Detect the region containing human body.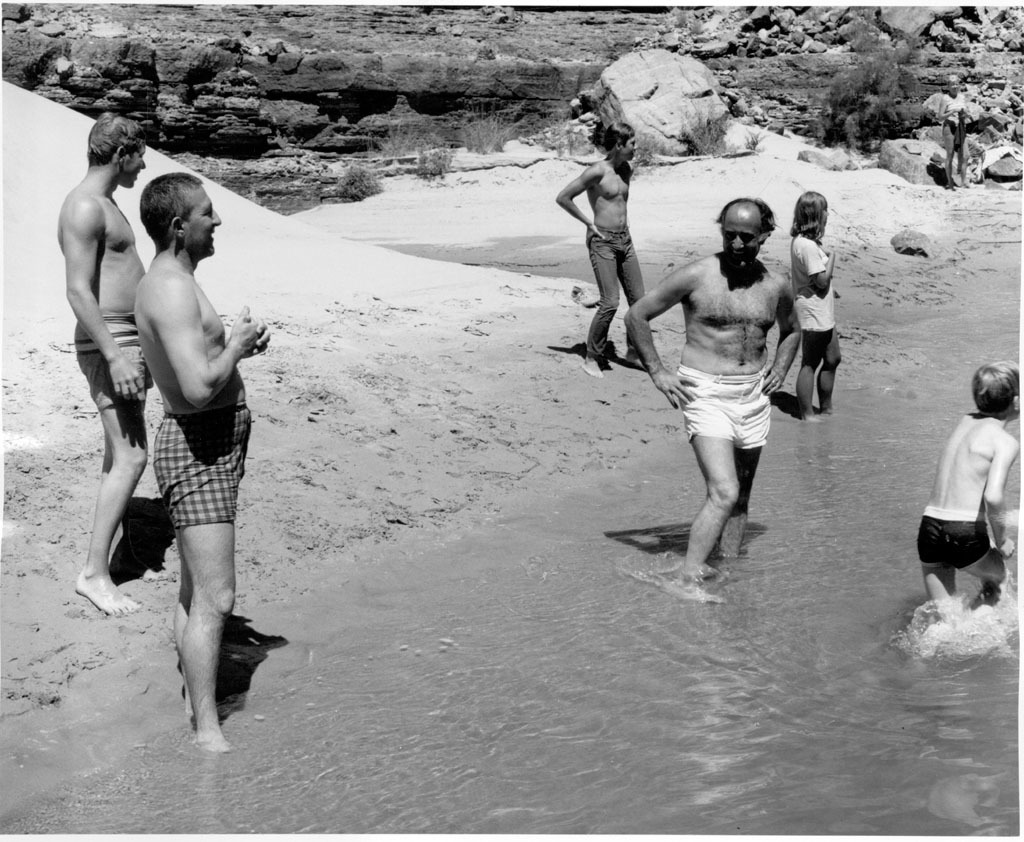
x1=623, y1=250, x2=808, y2=585.
